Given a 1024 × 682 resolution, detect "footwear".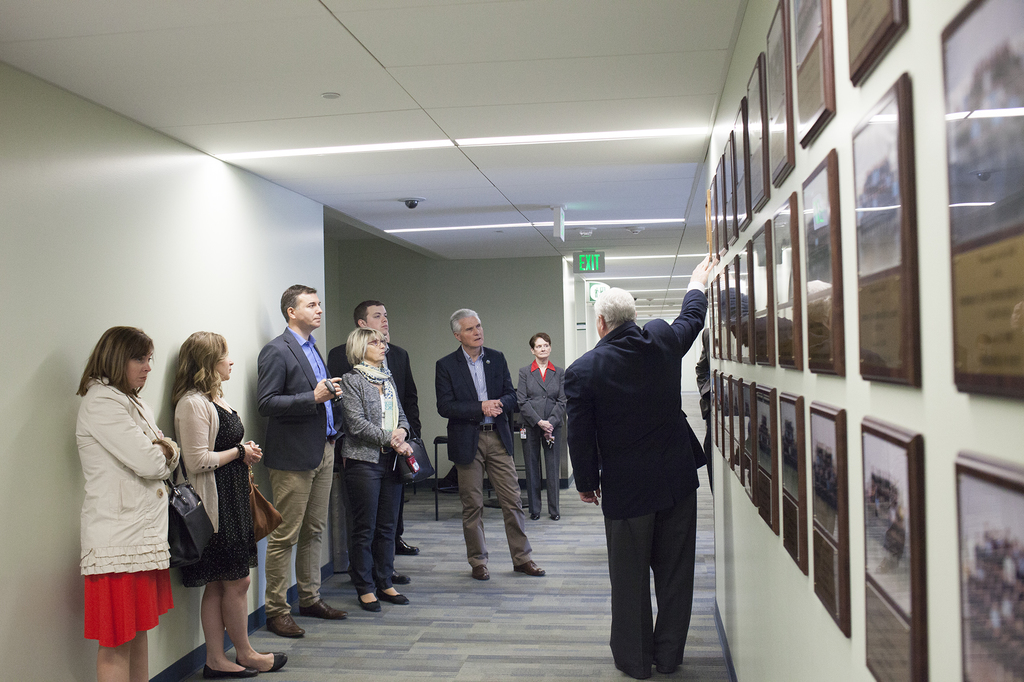
box=[237, 652, 289, 673].
